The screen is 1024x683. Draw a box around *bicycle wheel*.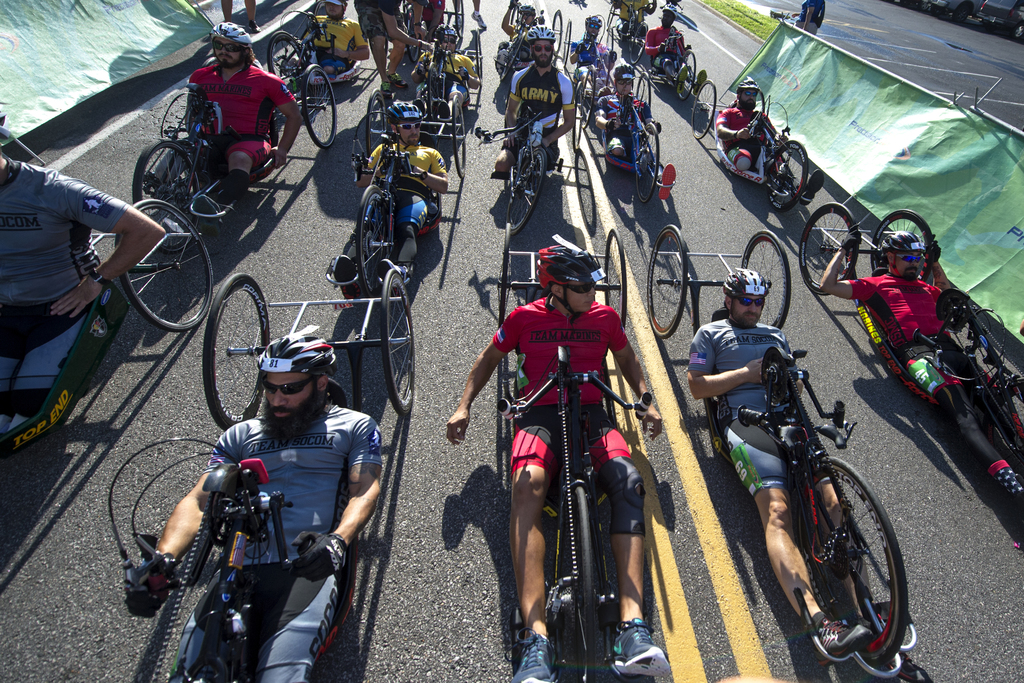
Rect(381, 268, 416, 419).
